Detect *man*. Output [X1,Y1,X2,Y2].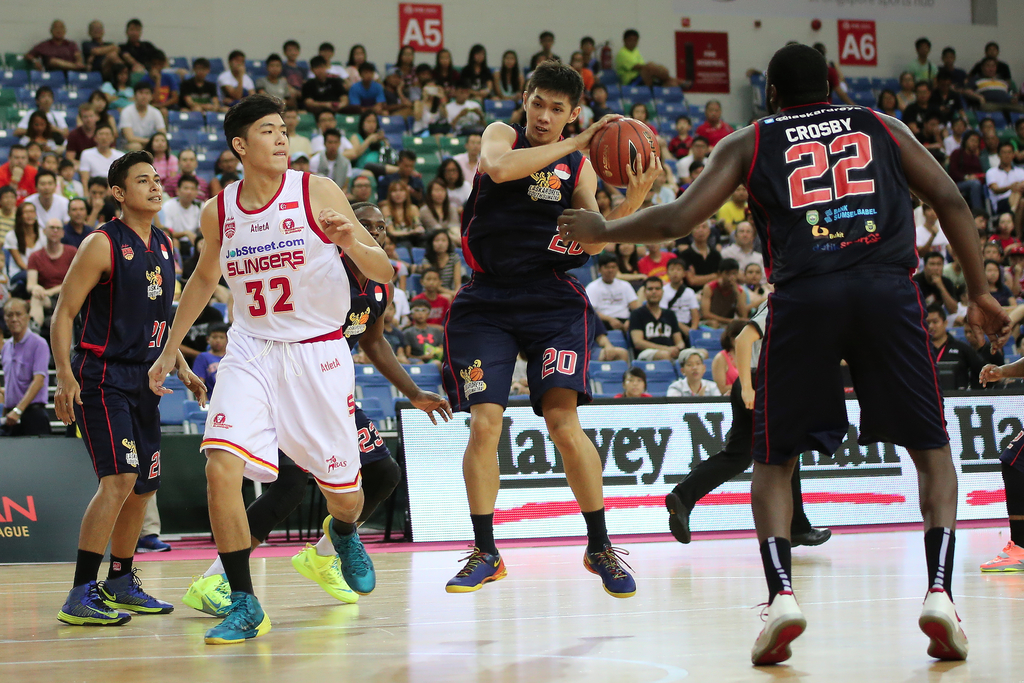
[347,66,380,108].
